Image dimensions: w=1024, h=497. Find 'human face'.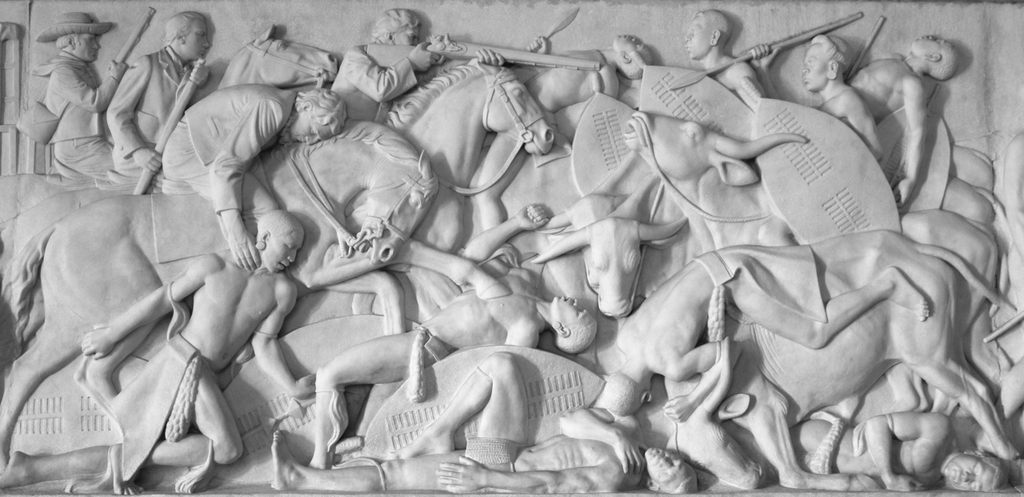
{"x1": 76, "y1": 34, "x2": 101, "y2": 63}.
